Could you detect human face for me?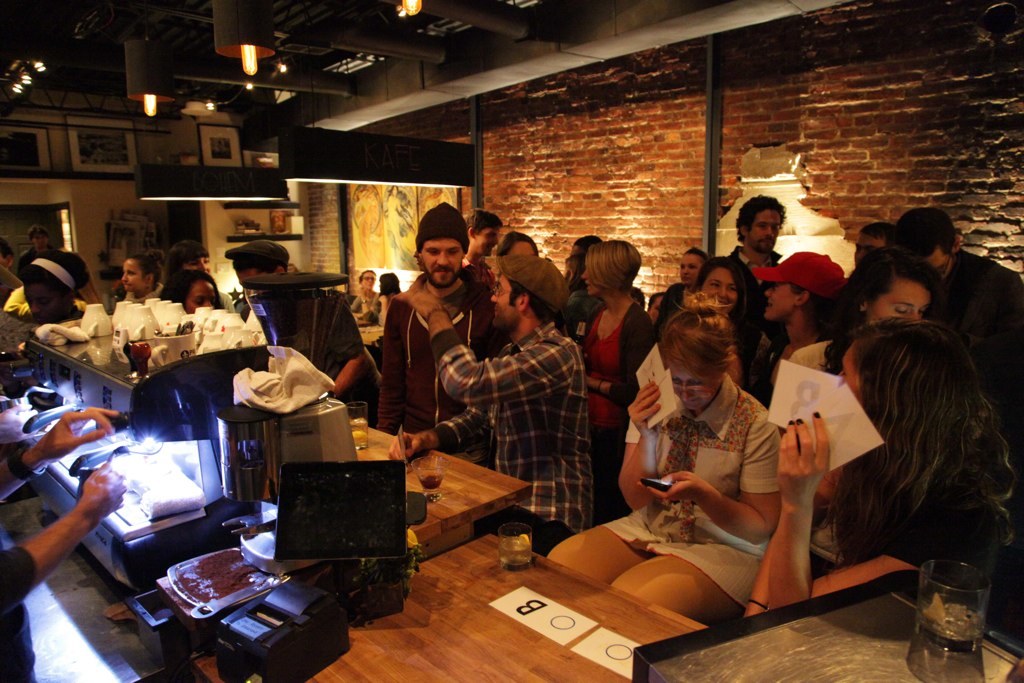
Detection result: bbox=[670, 361, 710, 412].
